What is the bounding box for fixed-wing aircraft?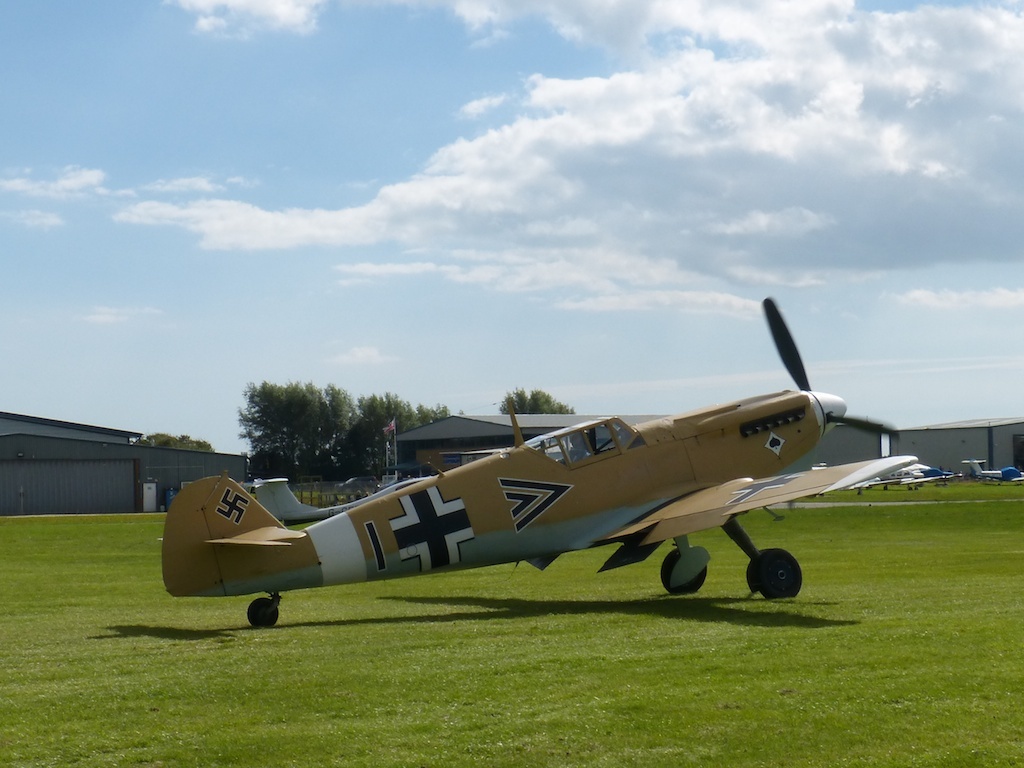
Rect(880, 463, 950, 491).
